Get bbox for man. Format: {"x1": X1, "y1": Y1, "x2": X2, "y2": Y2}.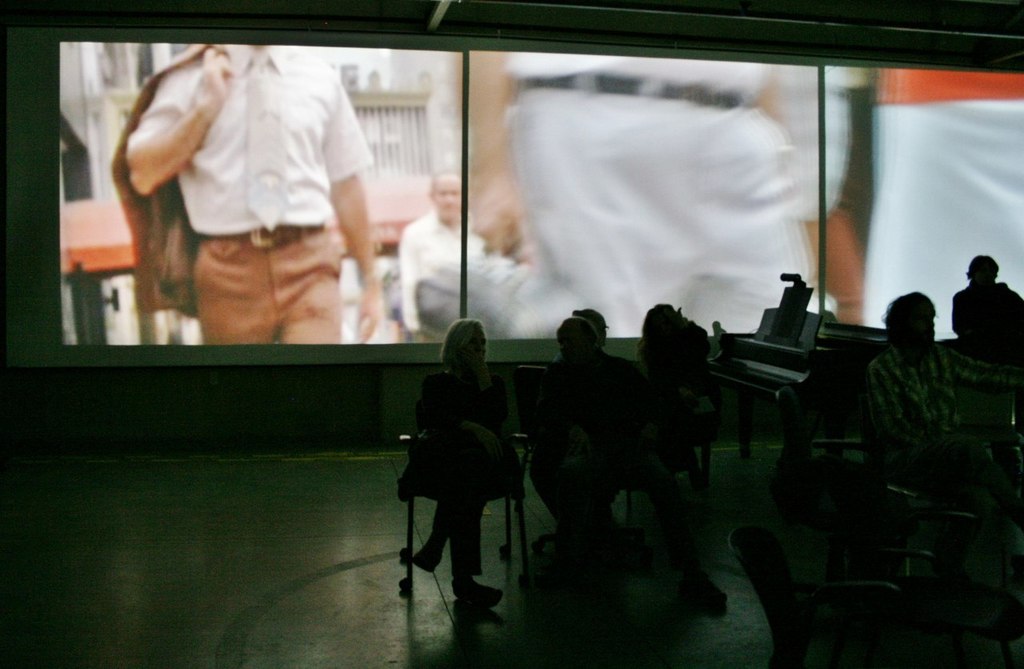
{"x1": 868, "y1": 293, "x2": 1021, "y2": 523}.
